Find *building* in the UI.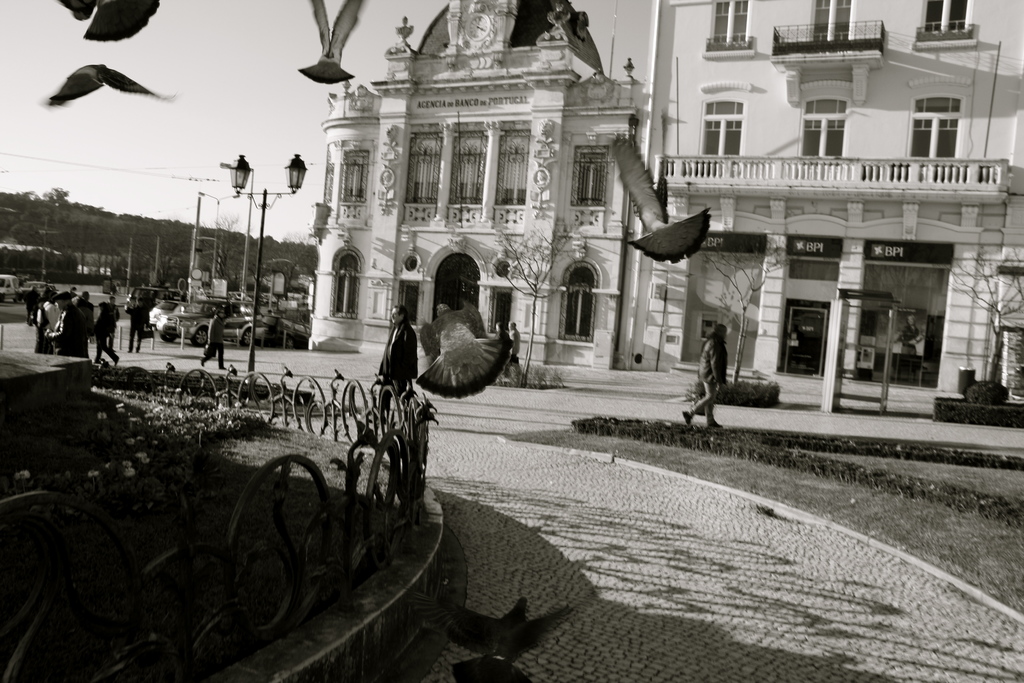
UI element at (609, 0, 1023, 404).
